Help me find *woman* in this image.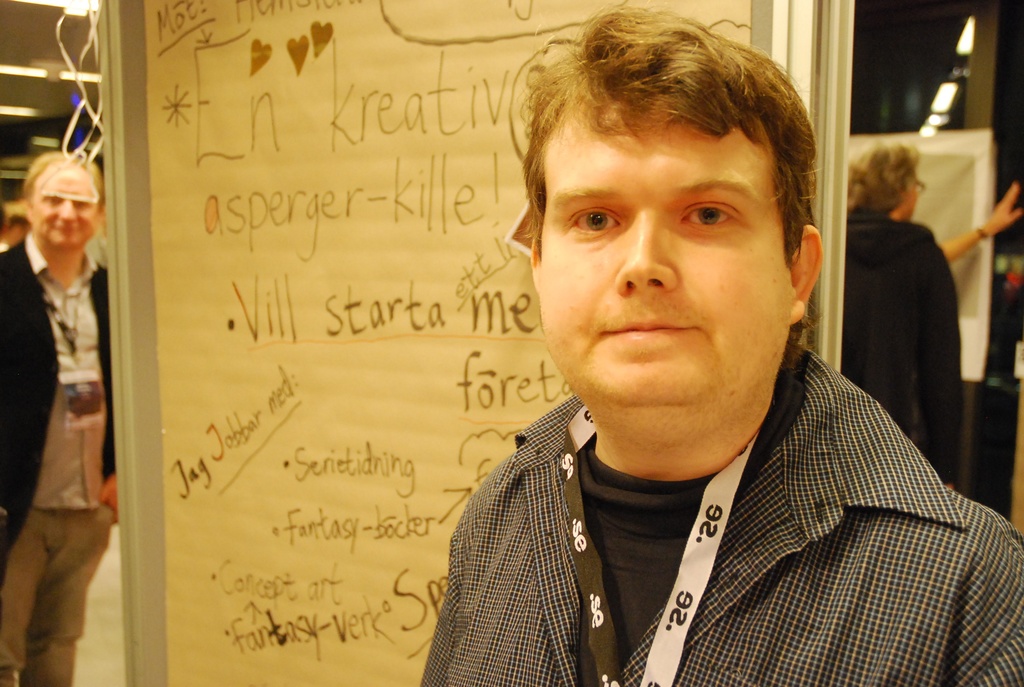
Found it: 846 141 1019 493.
